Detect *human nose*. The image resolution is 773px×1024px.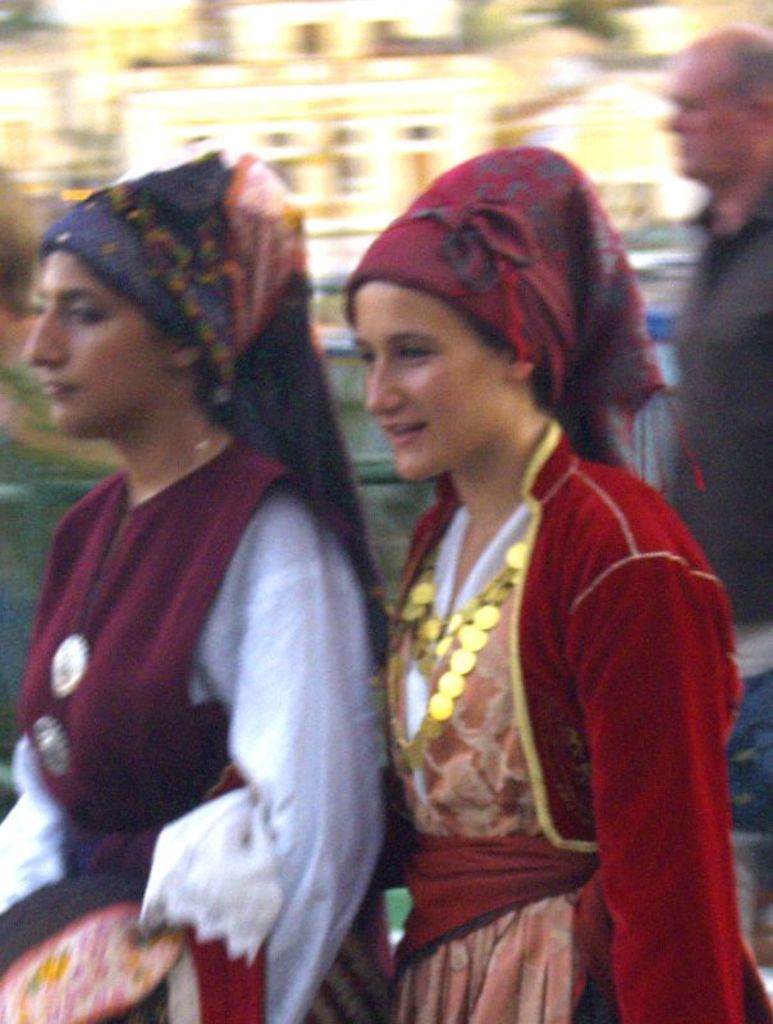
18:306:63:367.
